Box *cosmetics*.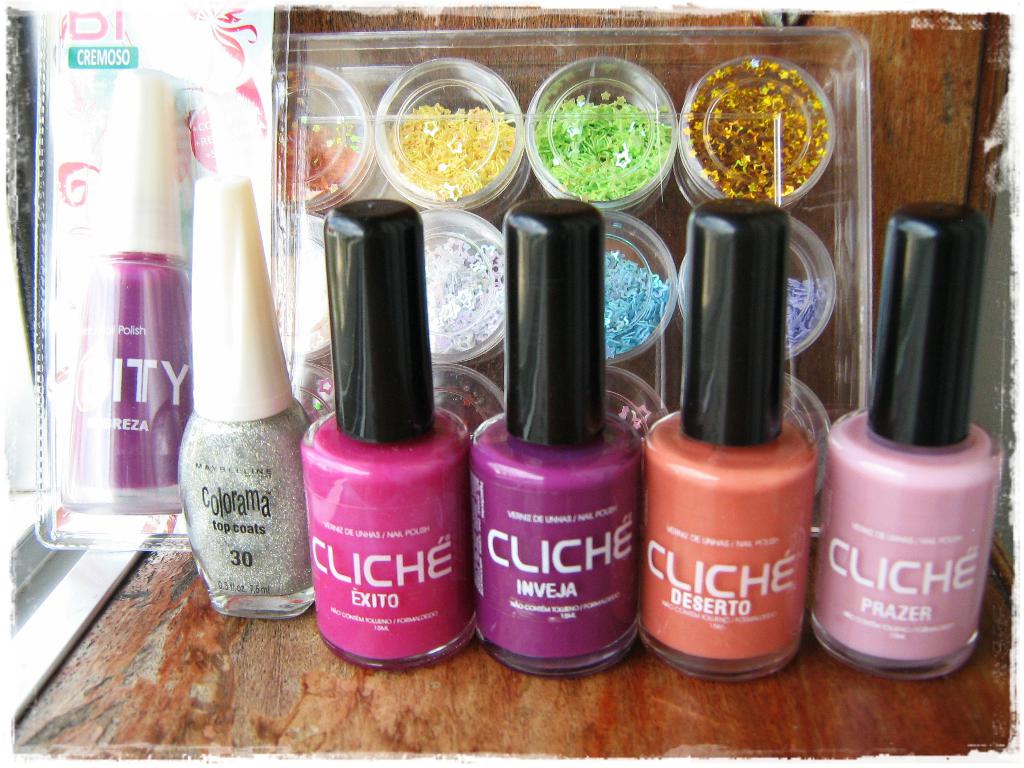
301/197/479/675.
